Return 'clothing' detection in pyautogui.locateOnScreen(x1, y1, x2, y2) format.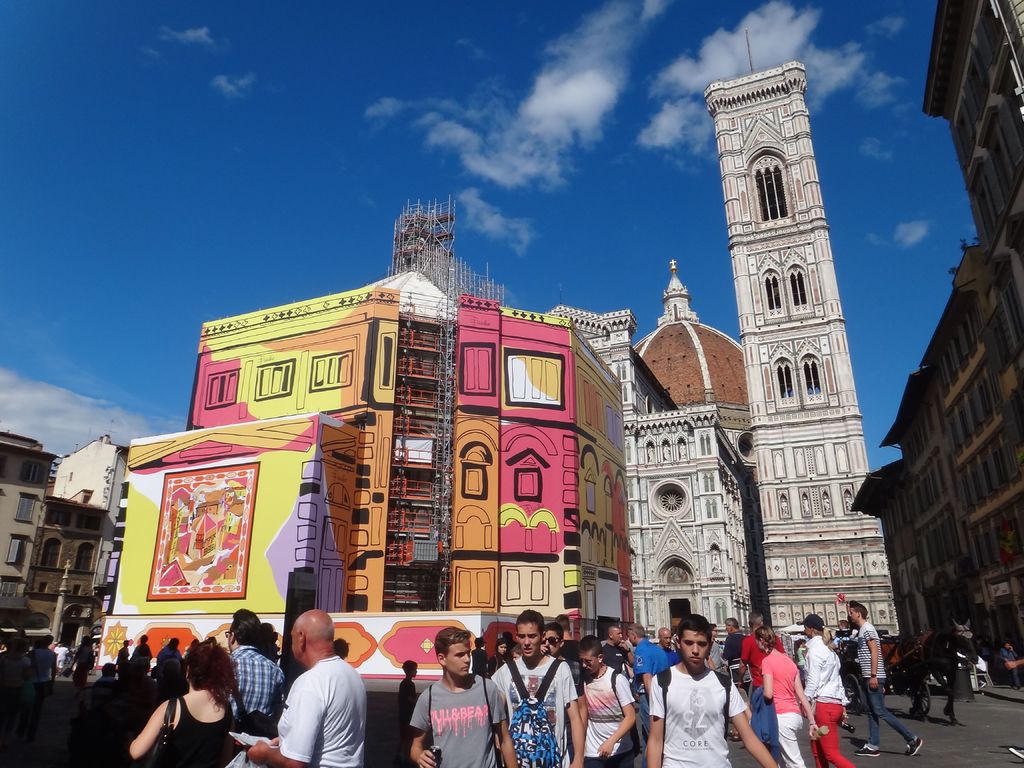
pyautogui.locateOnScreen(158, 644, 185, 660).
